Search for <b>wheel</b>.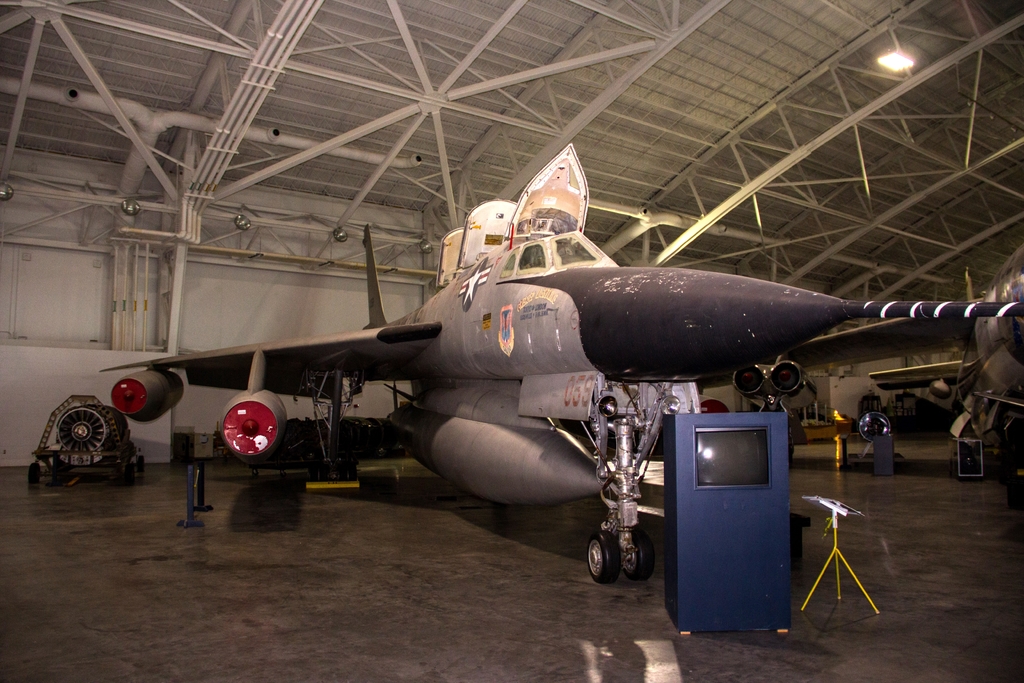
Found at bbox=[319, 462, 328, 481].
